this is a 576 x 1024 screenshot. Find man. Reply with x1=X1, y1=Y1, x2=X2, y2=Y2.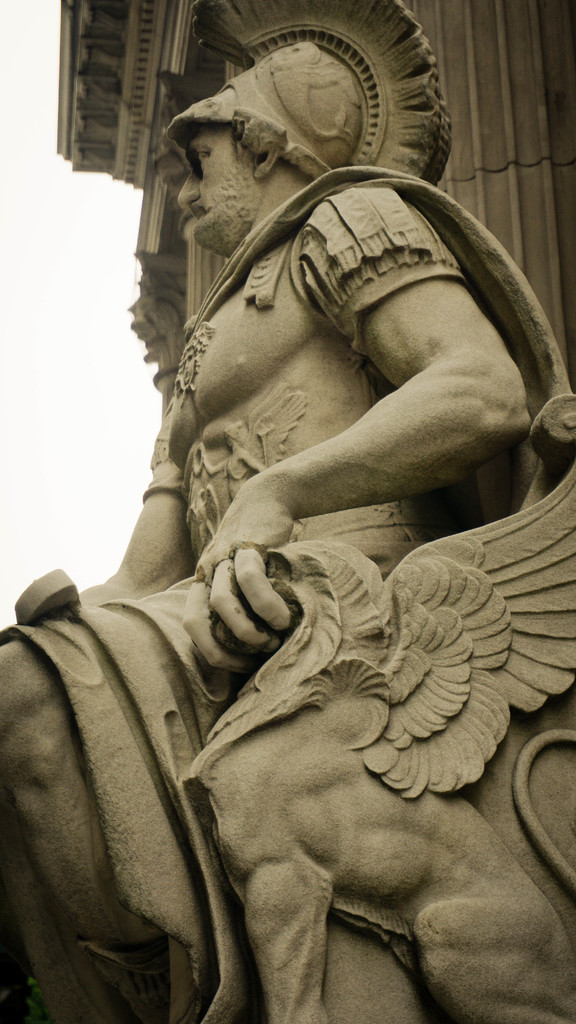
x1=58, y1=0, x2=575, y2=1023.
